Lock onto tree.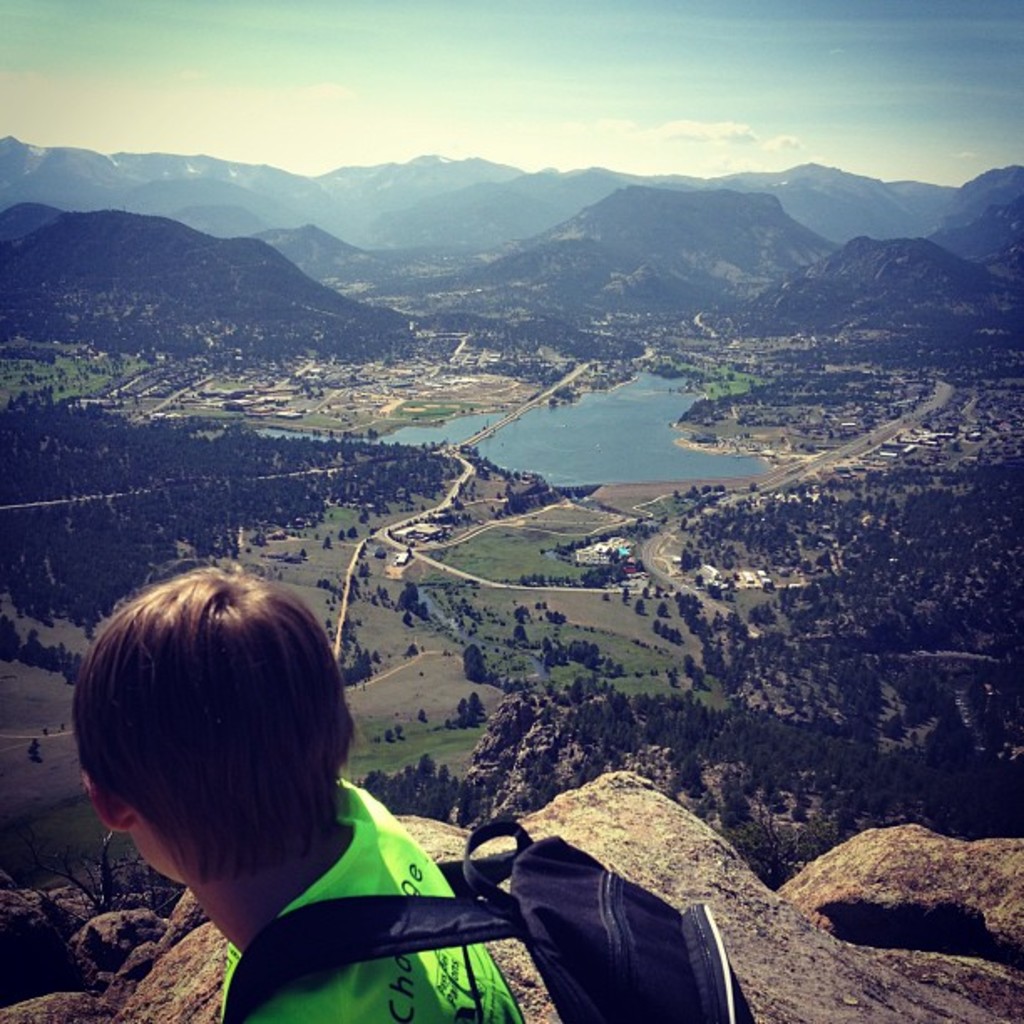
Locked: locate(634, 597, 648, 619).
